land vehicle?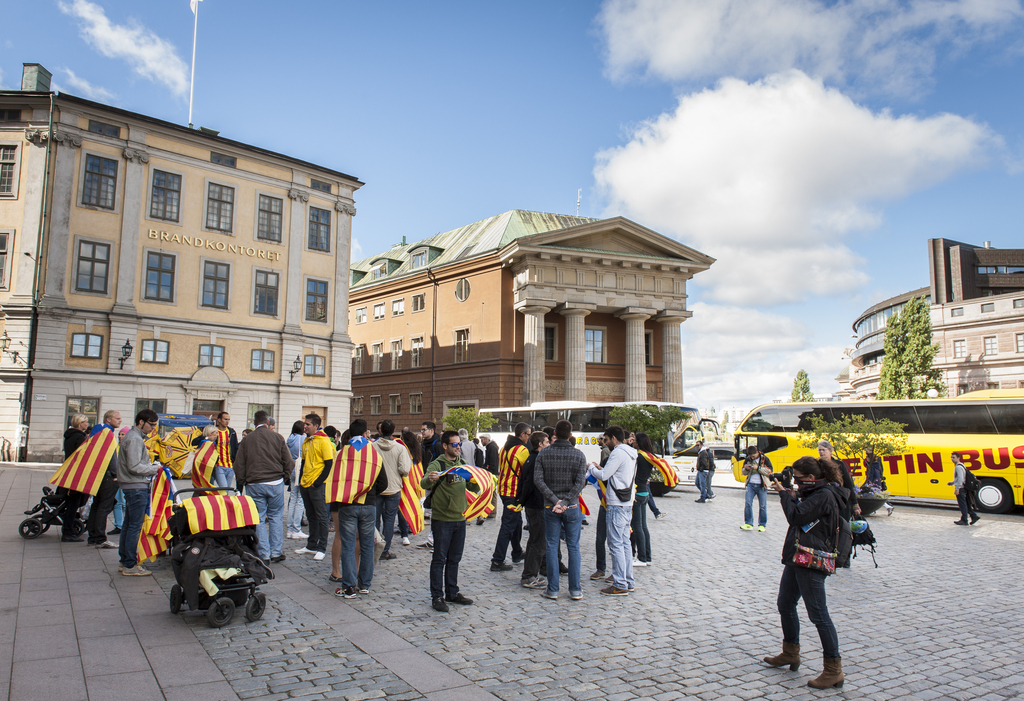
[left=160, top=487, right=268, bottom=627]
